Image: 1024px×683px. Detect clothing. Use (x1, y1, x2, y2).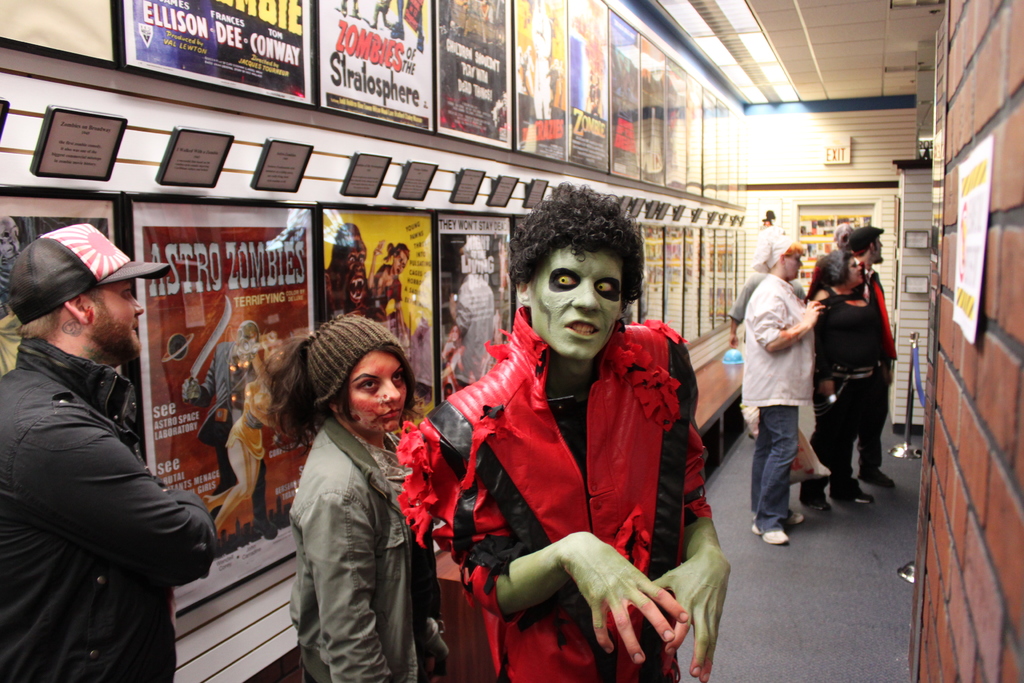
(813, 285, 890, 486).
